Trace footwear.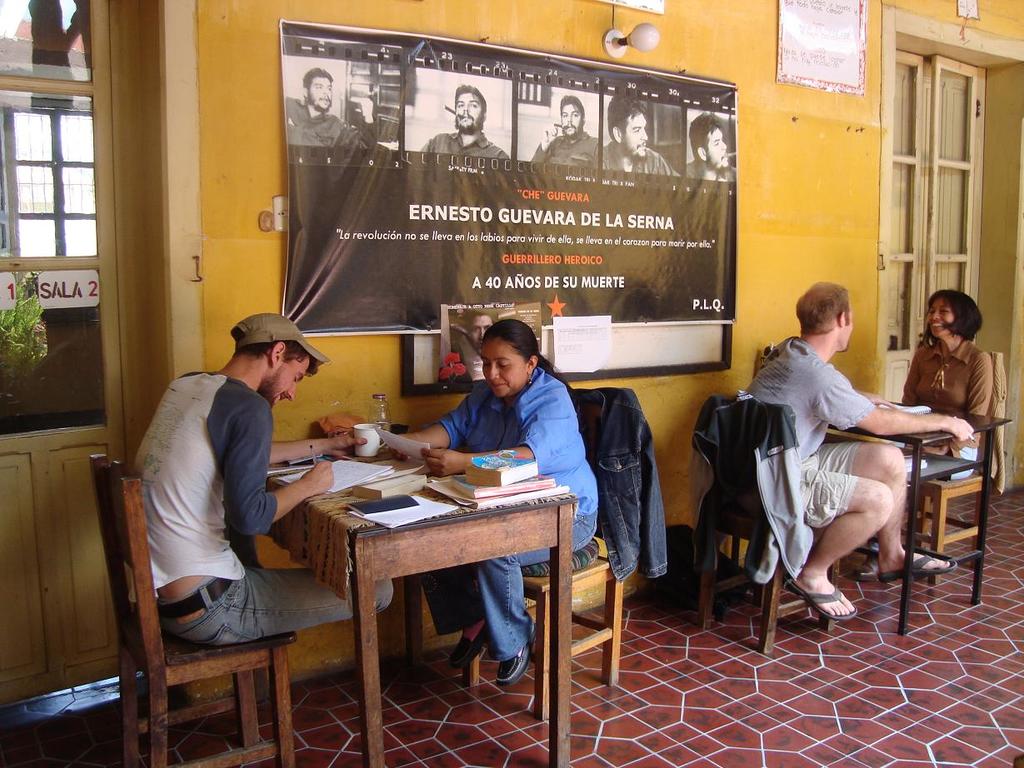
Traced to region(782, 577, 856, 618).
